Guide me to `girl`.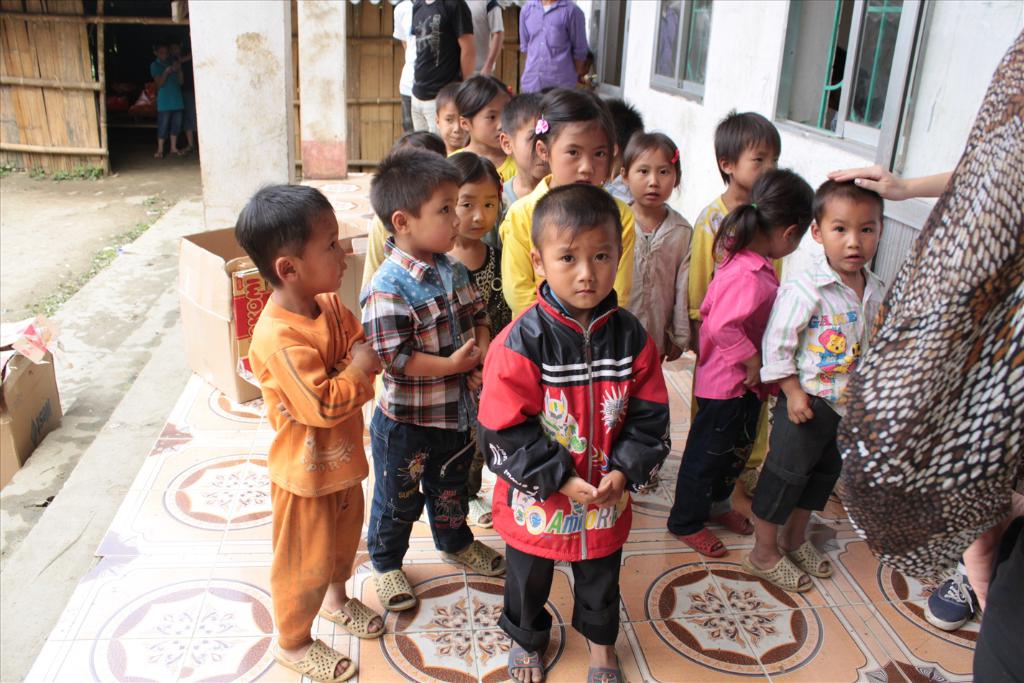
Guidance: {"left": 621, "top": 127, "right": 695, "bottom": 364}.
